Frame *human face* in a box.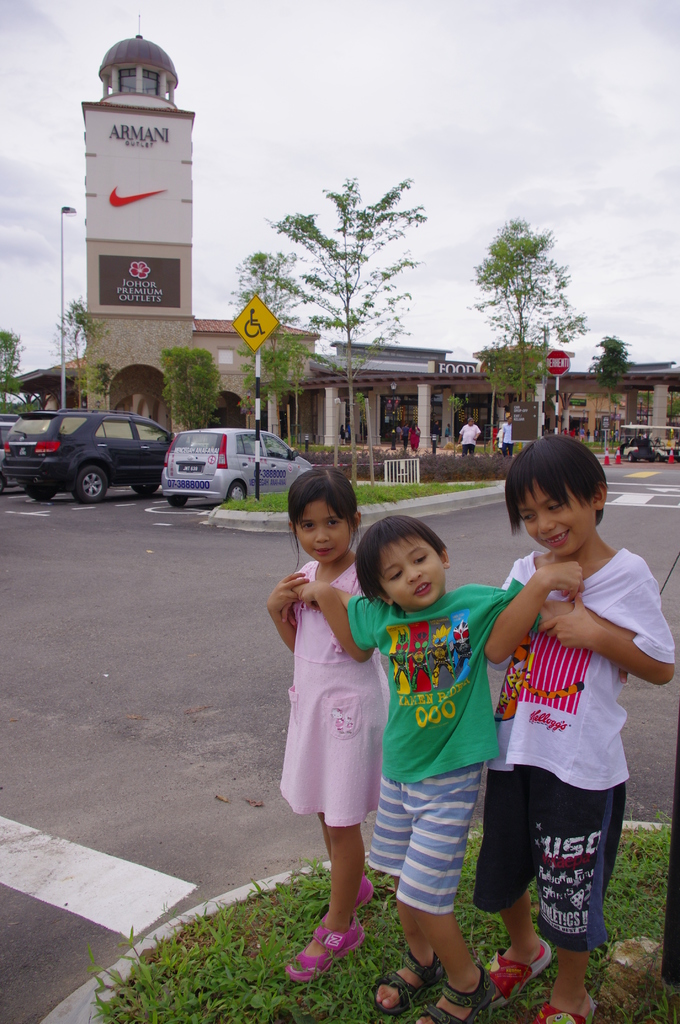
x1=519, y1=483, x2=593, y2=550.
